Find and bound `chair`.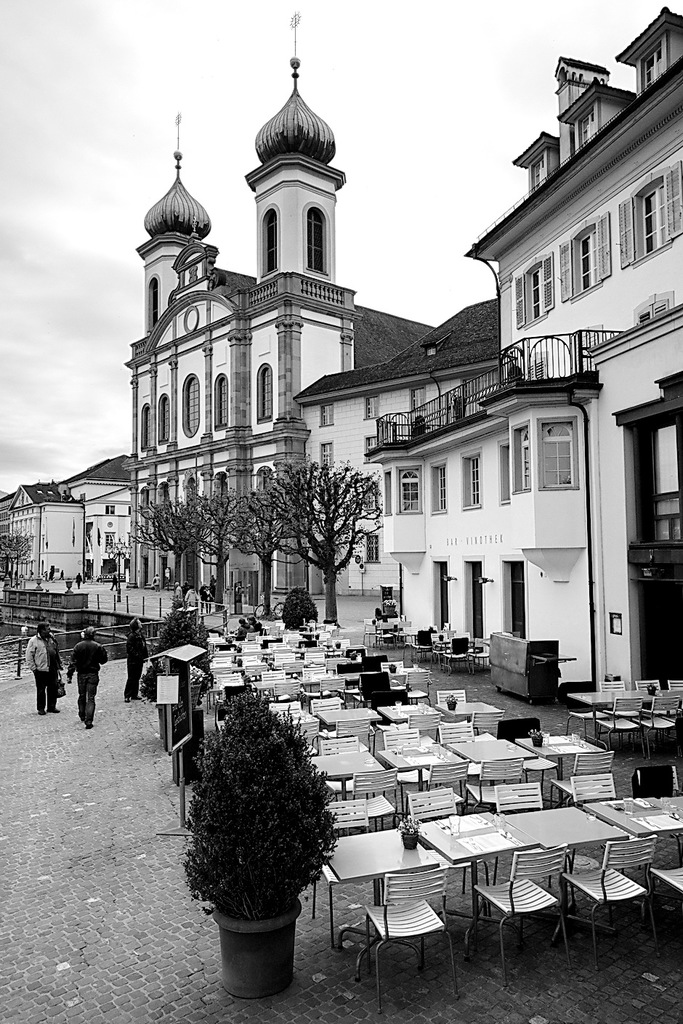
Bound: x1=349 y1=880 x2=460 y2=985.
